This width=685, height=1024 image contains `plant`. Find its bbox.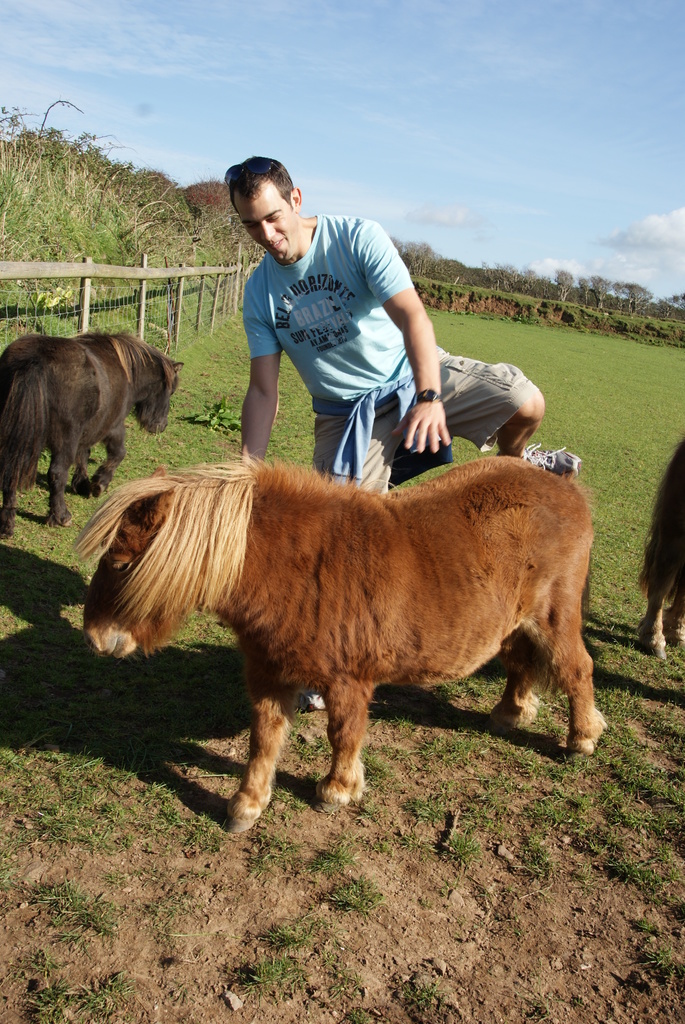
box=[242, 958, 322, 991].
